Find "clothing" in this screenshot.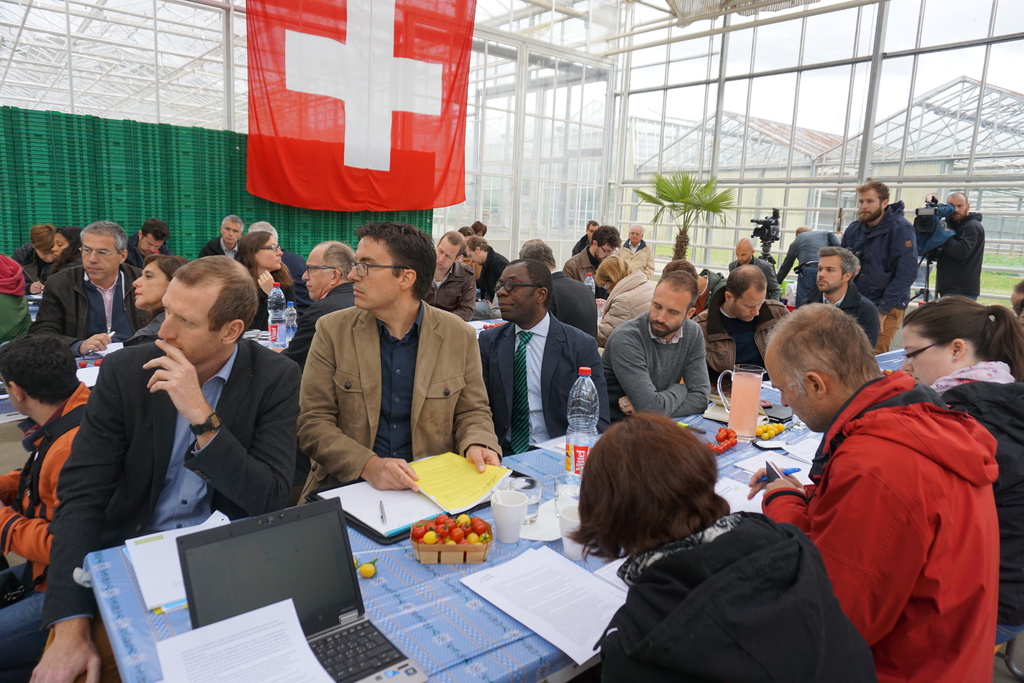
The bounding box for "clothing" is pyautogui.locateOnScreen(476, 309, 604, 458).
